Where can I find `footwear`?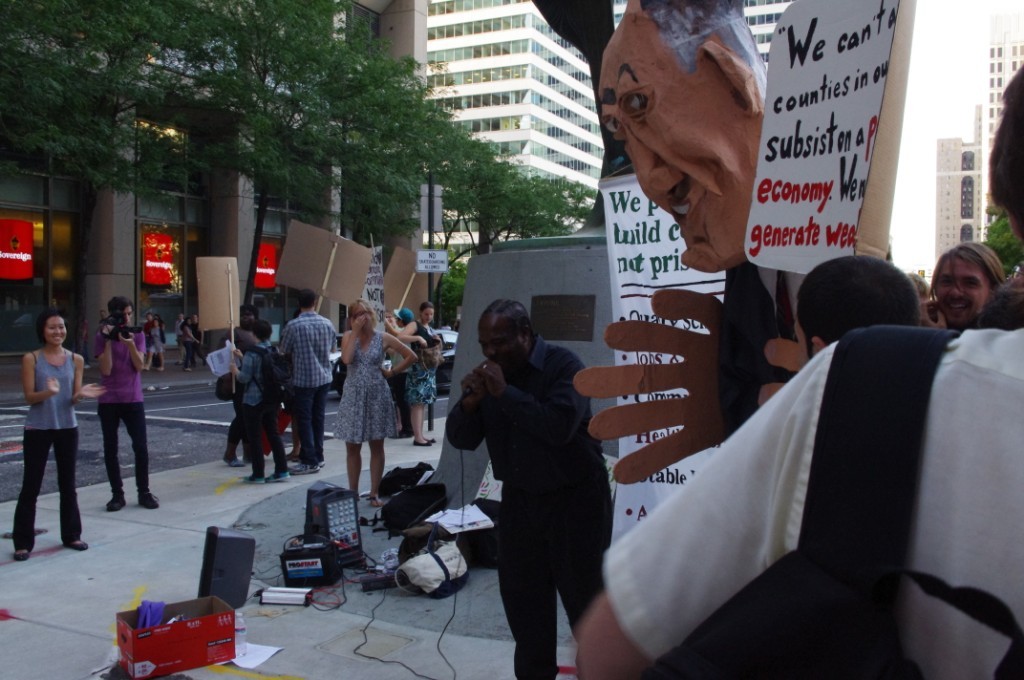
You can find it at [285,451,299,462].
